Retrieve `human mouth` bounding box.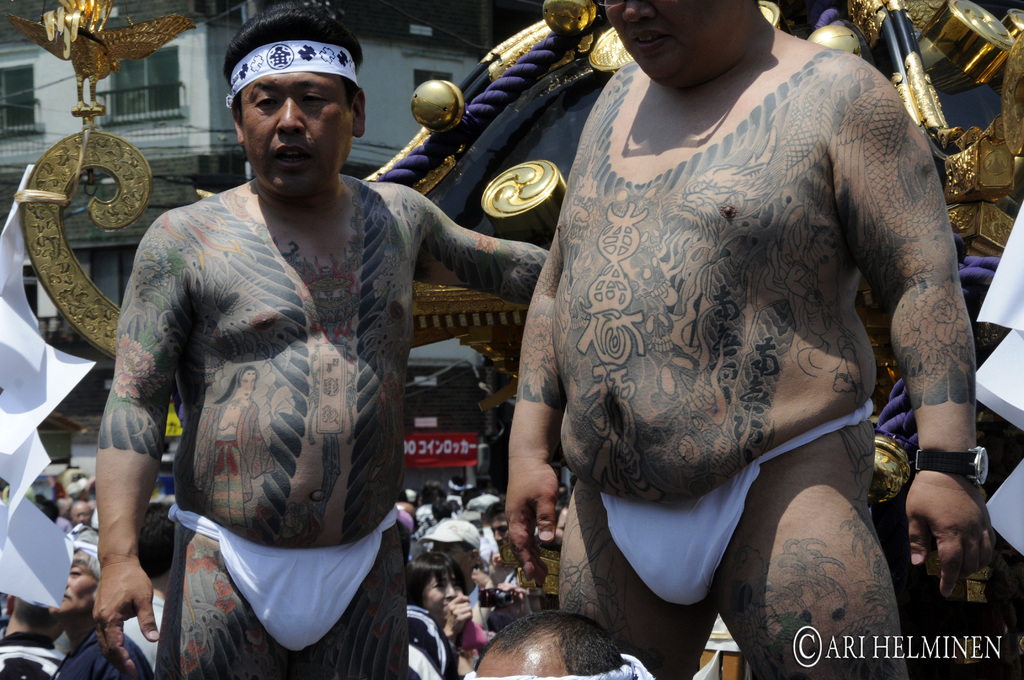
Bounding box: x1=272 y1=144 x2=308 y2=170.
